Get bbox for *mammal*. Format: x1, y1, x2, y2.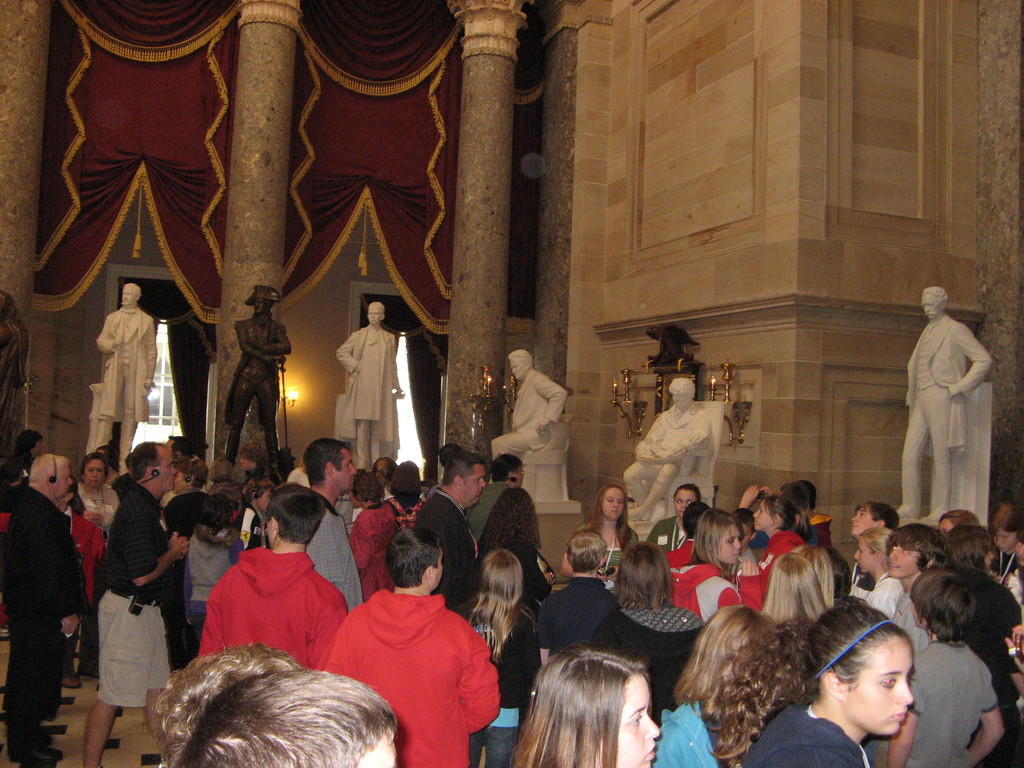
991, 497, 1023, 574.
